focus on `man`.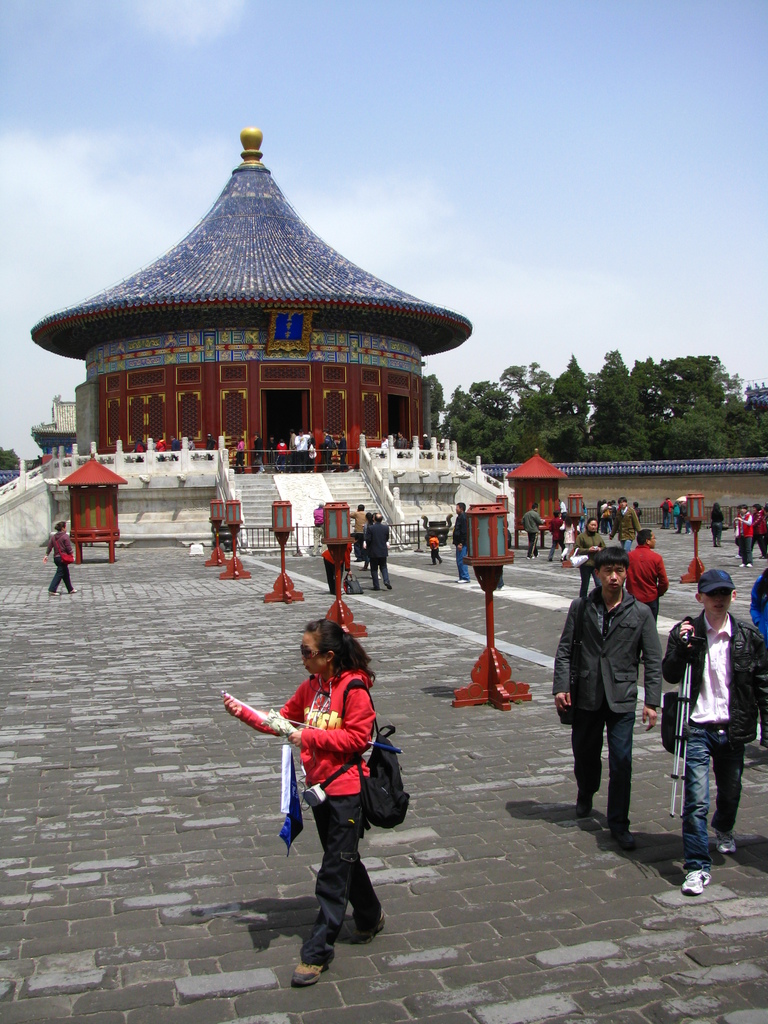
Focused at 292 429 310 472.
